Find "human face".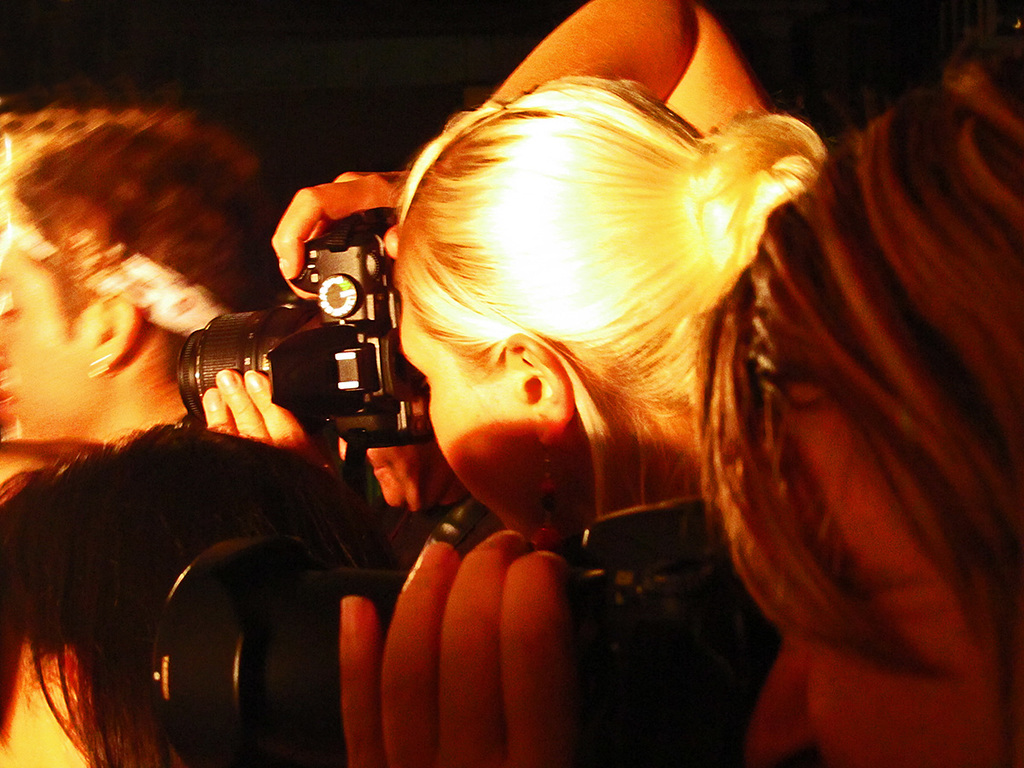
399 303 547 547.
